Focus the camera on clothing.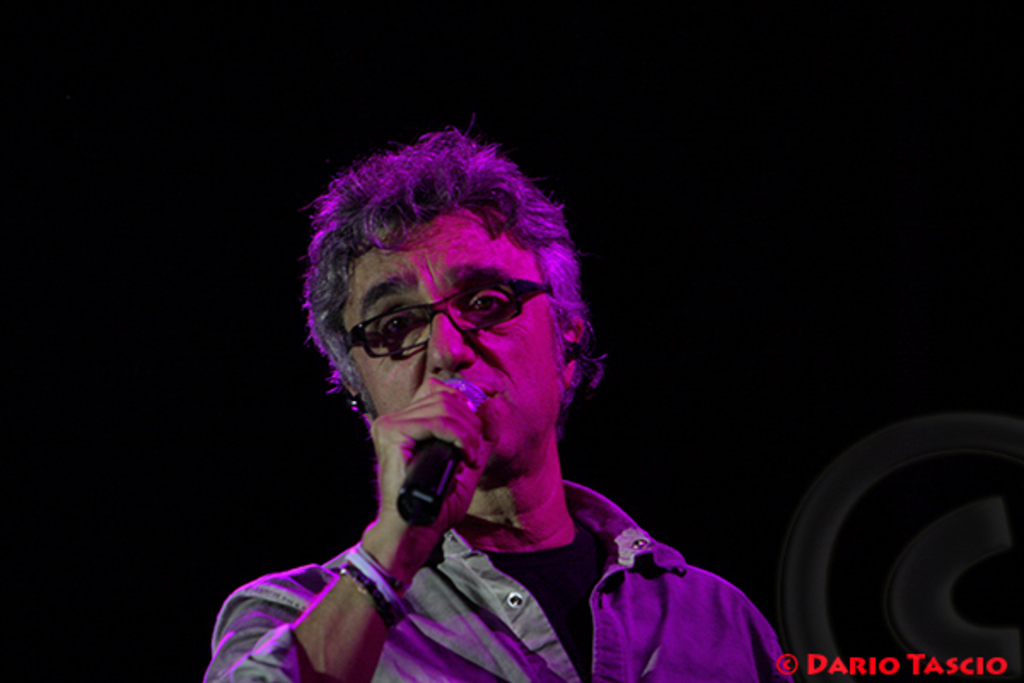
Focus region: <region>207, 478, 785, 681</region>.
